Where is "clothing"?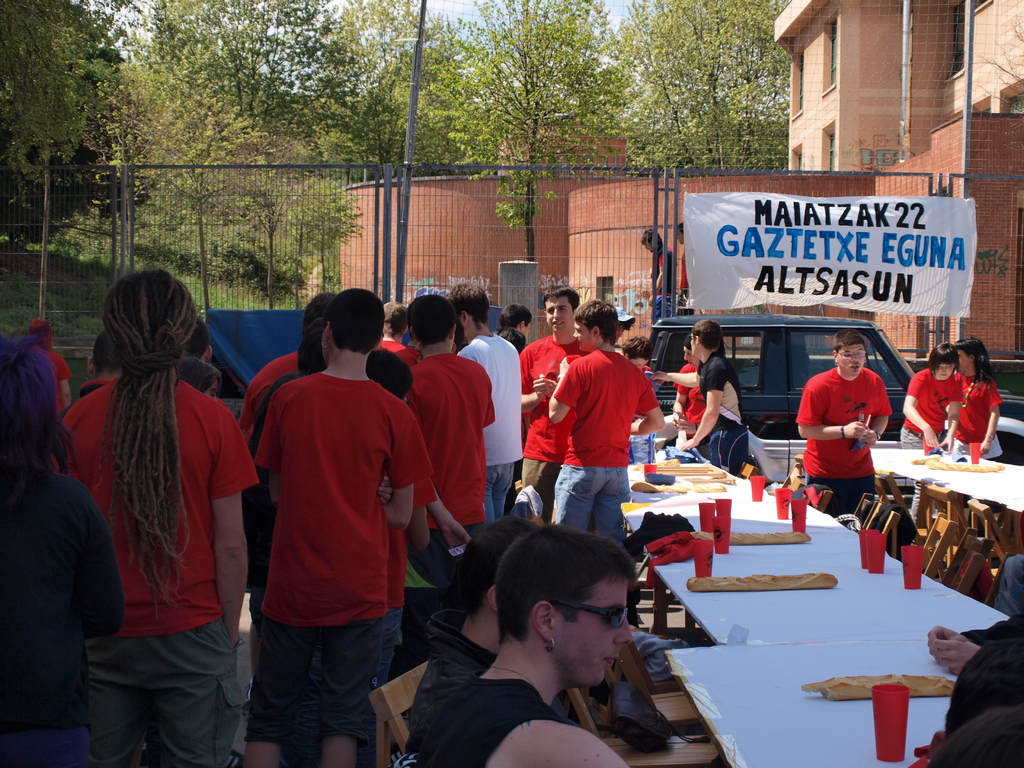
993 553 1023 618.
